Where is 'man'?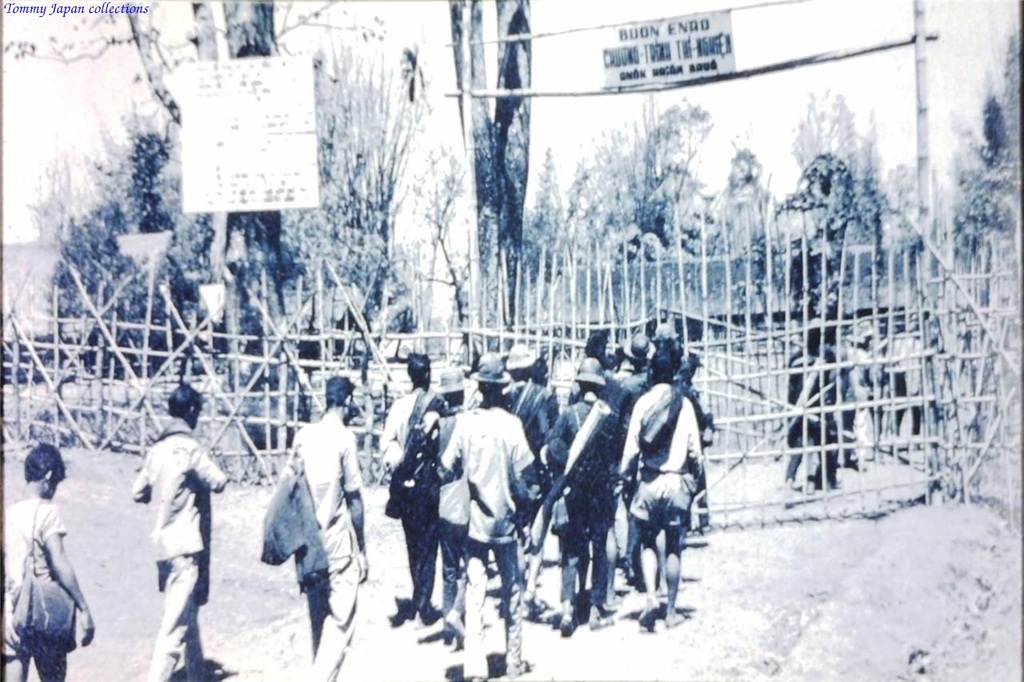
bbox(283, 374, 369, 681).
